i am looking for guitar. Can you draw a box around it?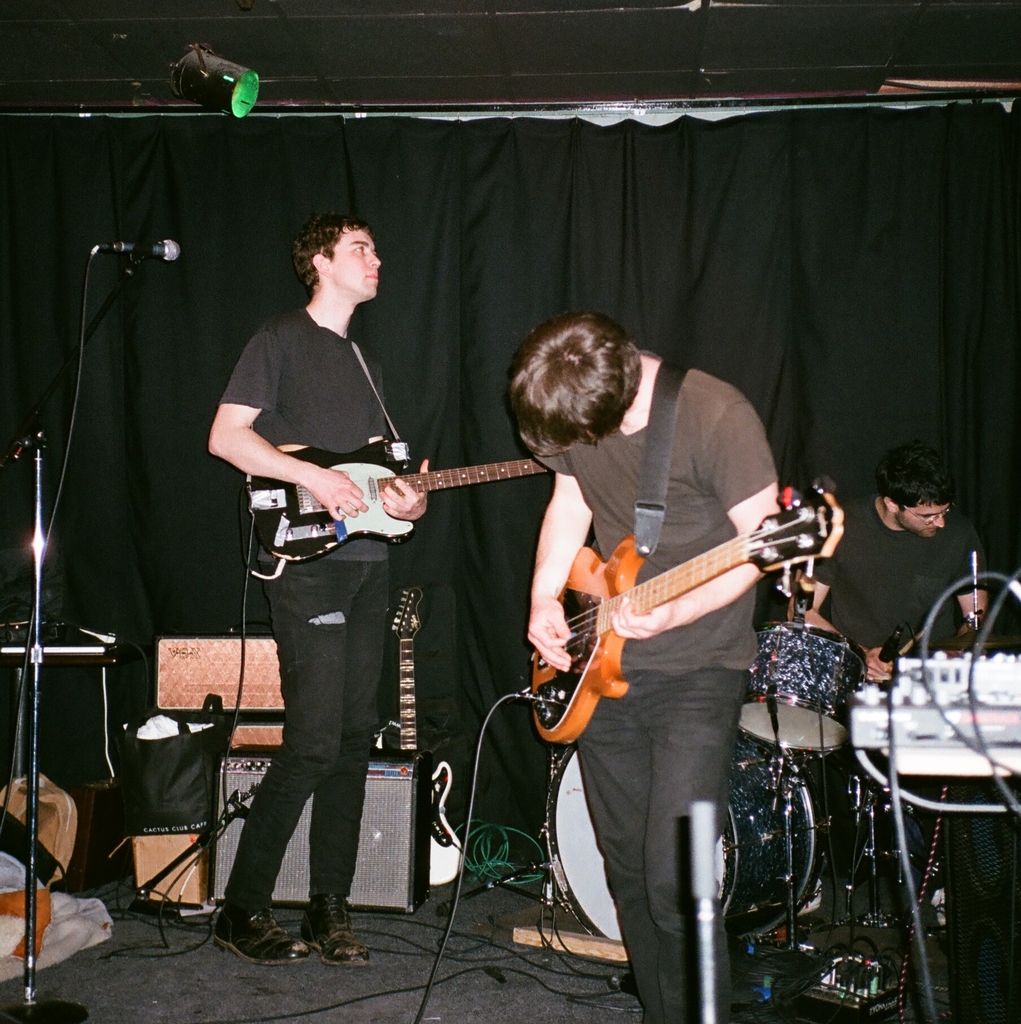
Sure, the bounding box is select_region(521, 510, 860, 716).
